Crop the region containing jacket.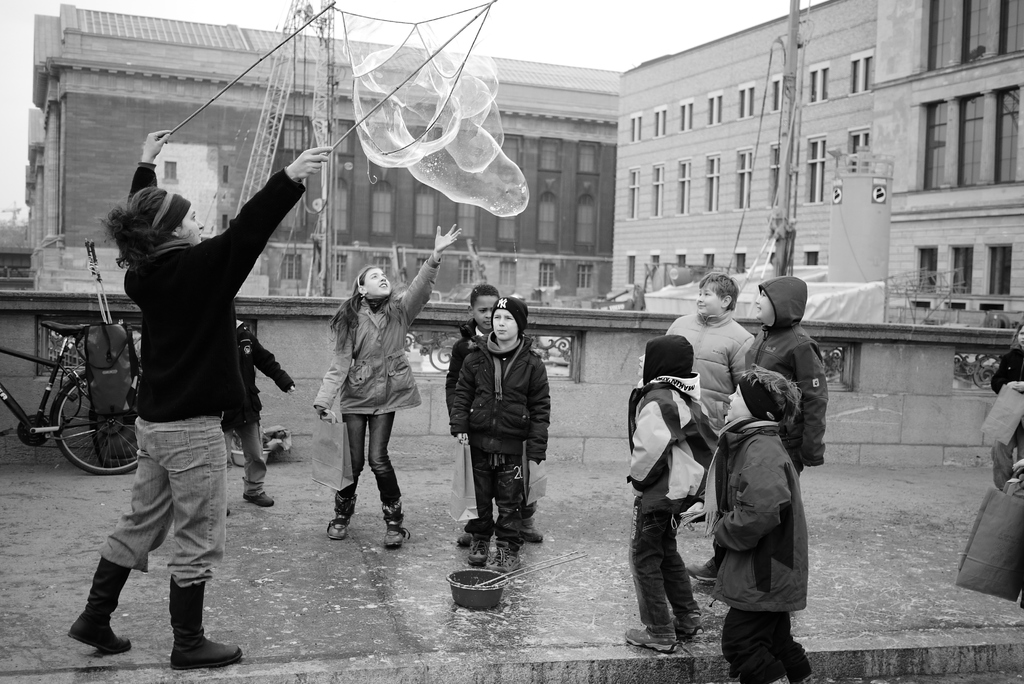
Crop region: region(697, 416, 812, 607).
